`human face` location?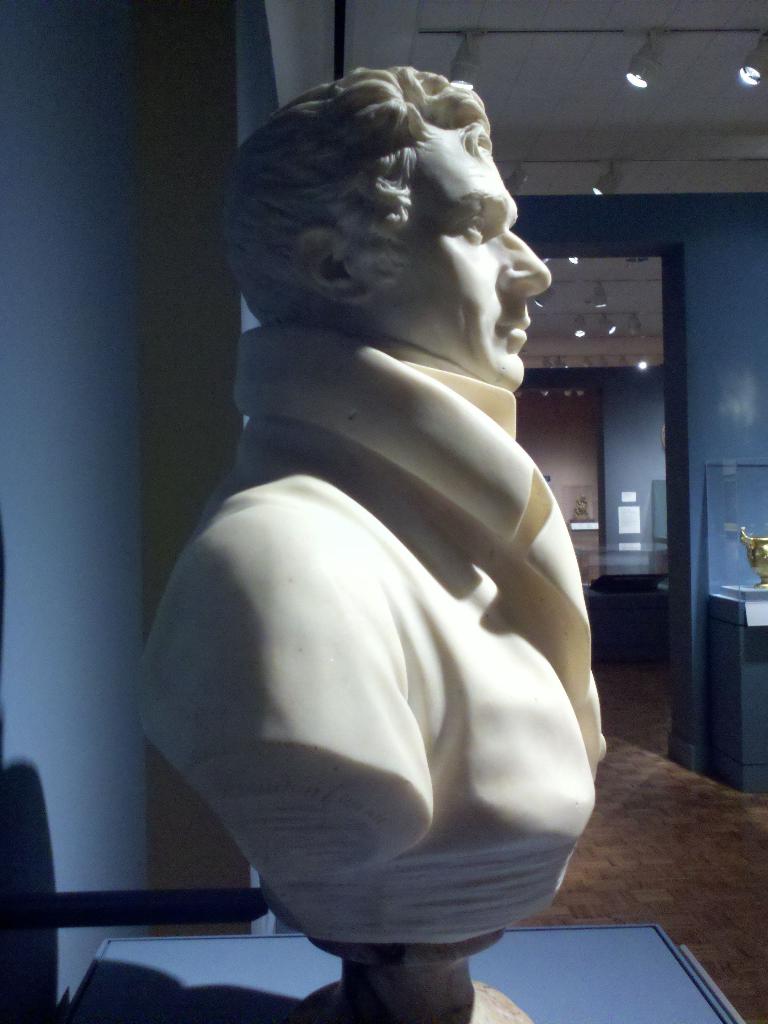
region(381, 131, 554, 384)
